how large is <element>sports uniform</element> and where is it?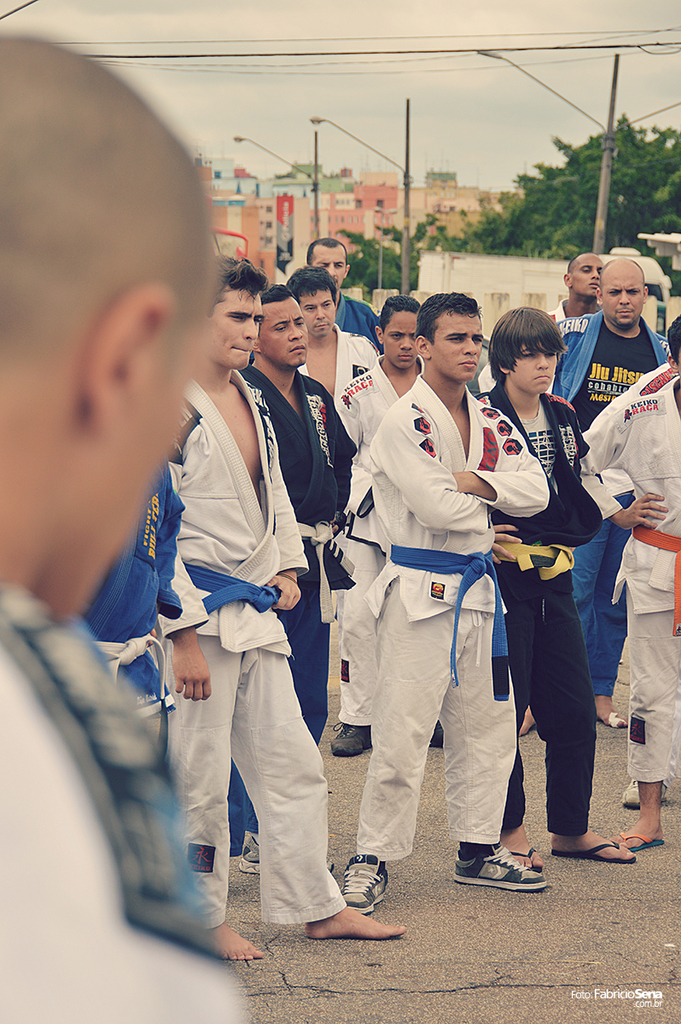
Bounding box: [322,326,519,901].
